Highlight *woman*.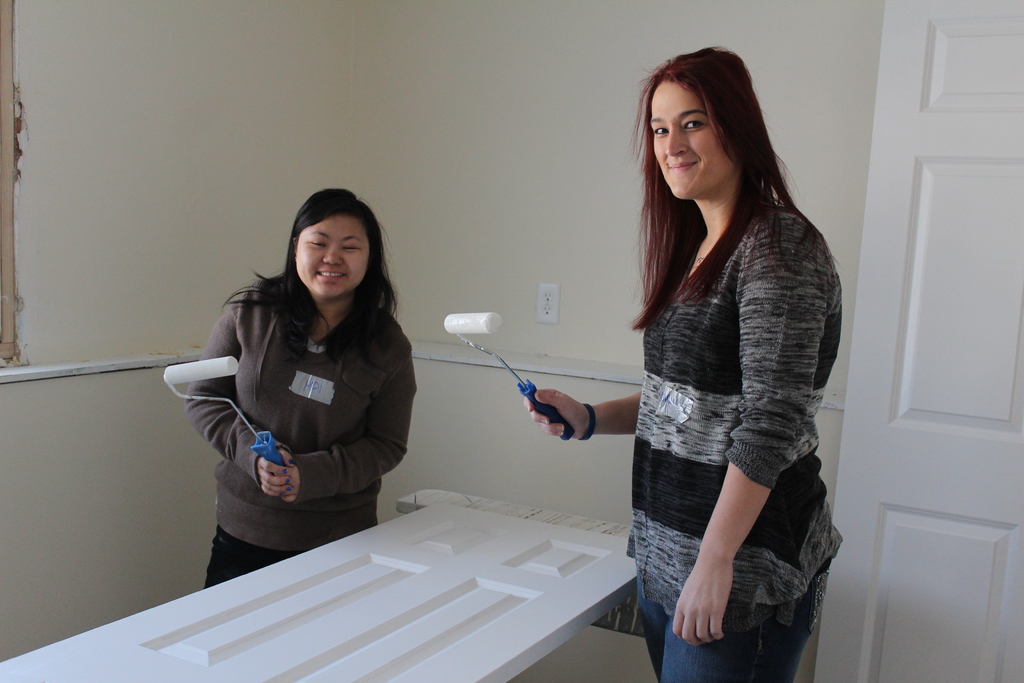
Highlighted region: bbox=[519, 57, 849, 682].
